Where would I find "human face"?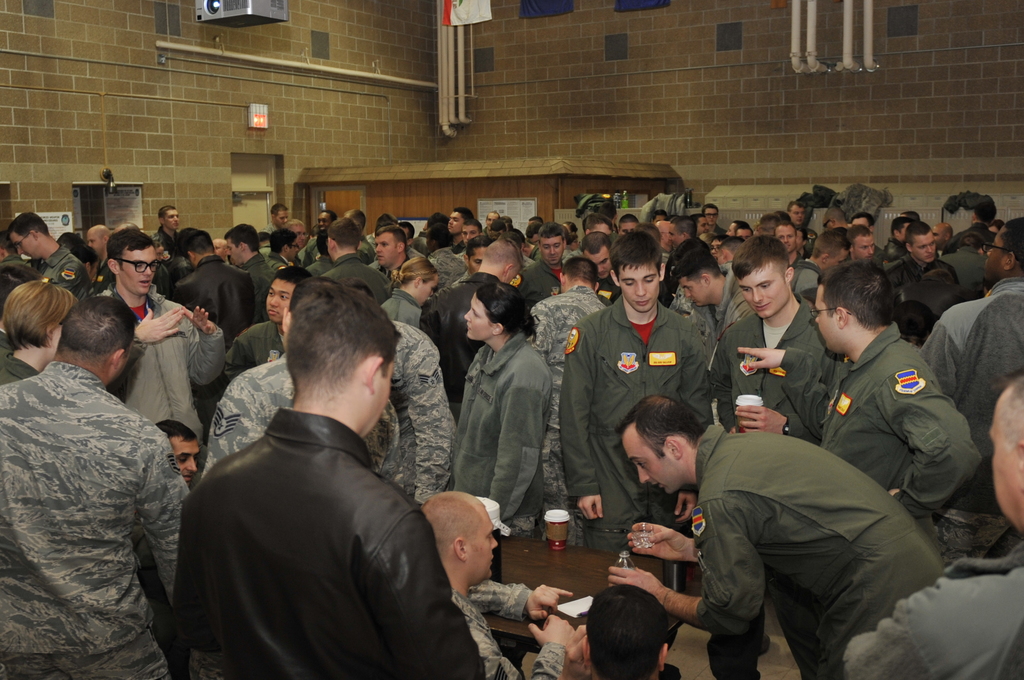
At bbox(465, 292, 489, 339).
